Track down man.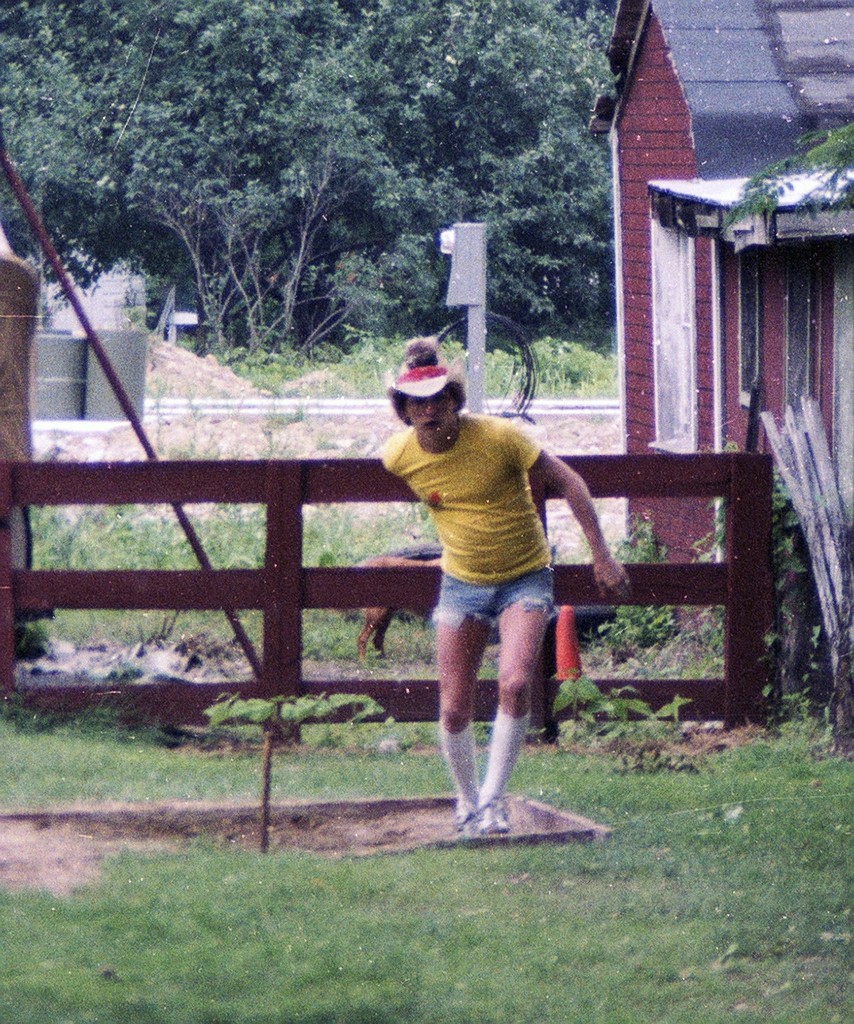
Tracked to crop(379, 333, 608, 848).
